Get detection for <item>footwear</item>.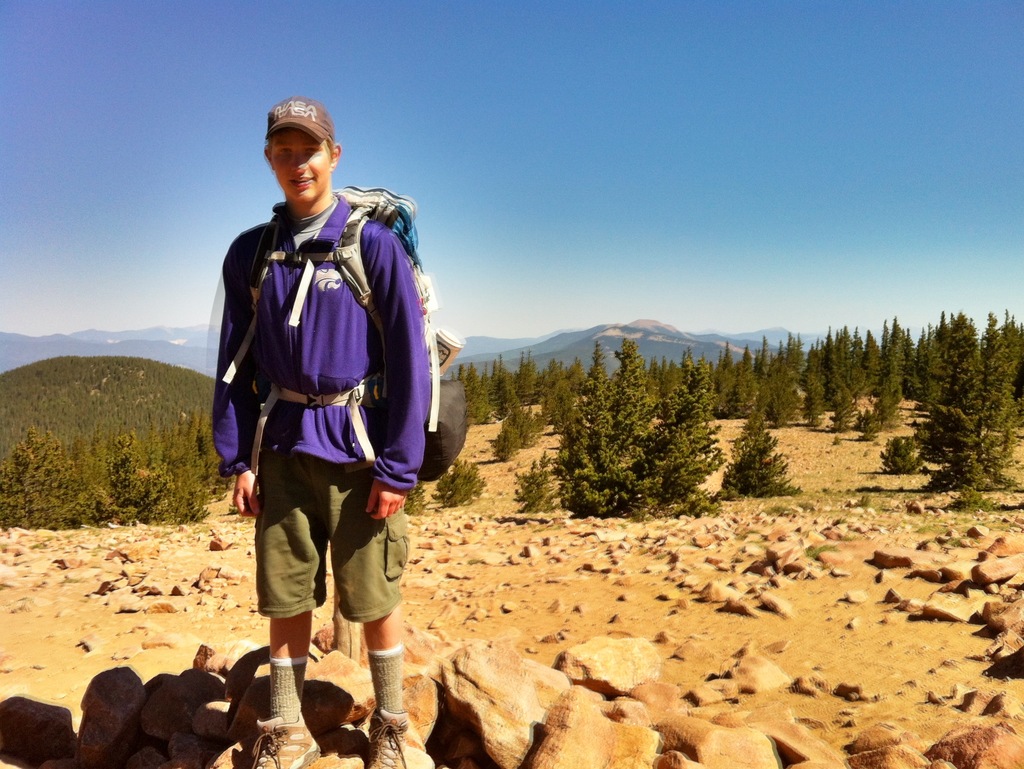
Detection: (left=247, top=708, right=319, bottom=768).
